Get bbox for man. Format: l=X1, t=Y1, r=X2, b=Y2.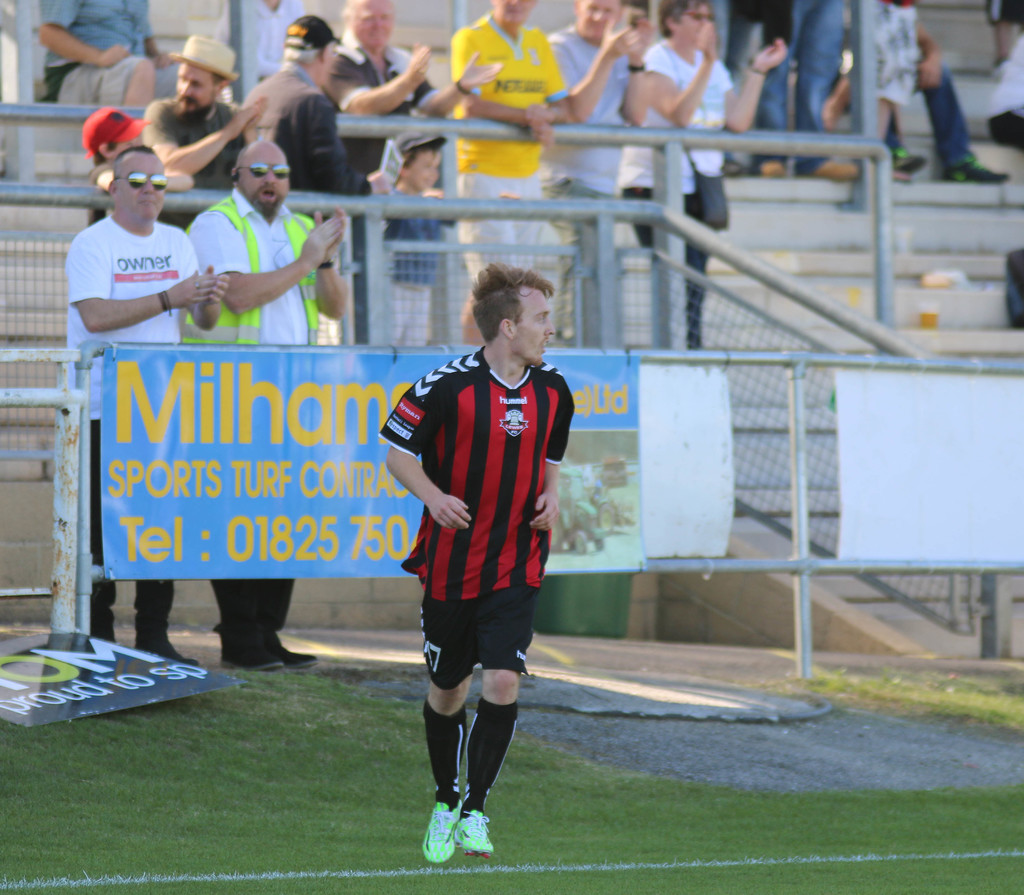
l=635, t=0, r=783, b=360.
